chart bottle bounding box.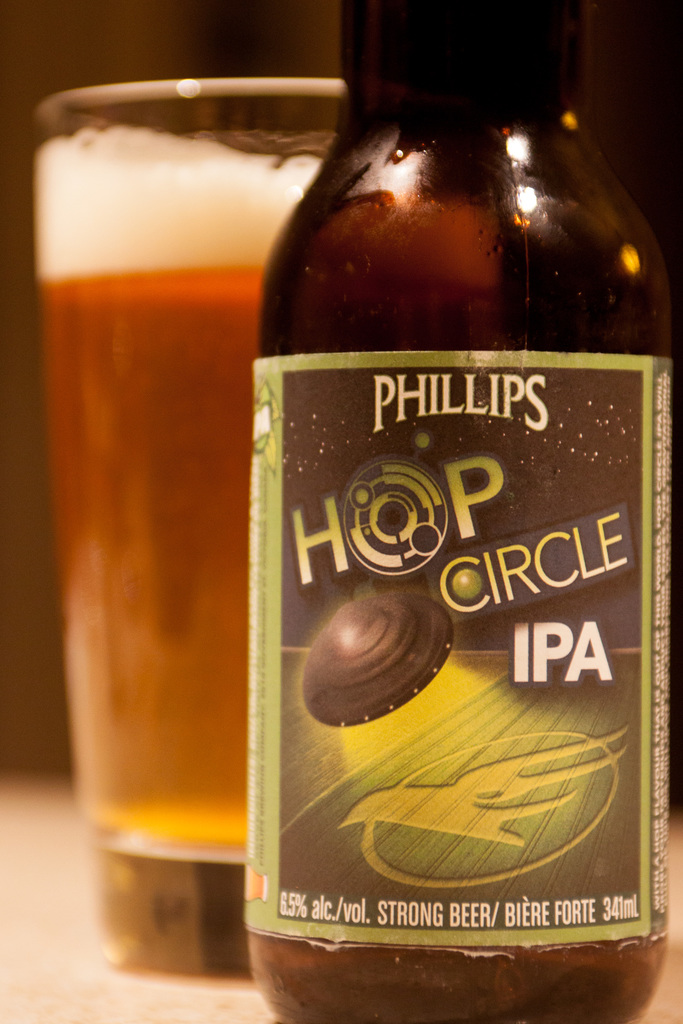
Charted: detection(243, 0, 682, 1023).
